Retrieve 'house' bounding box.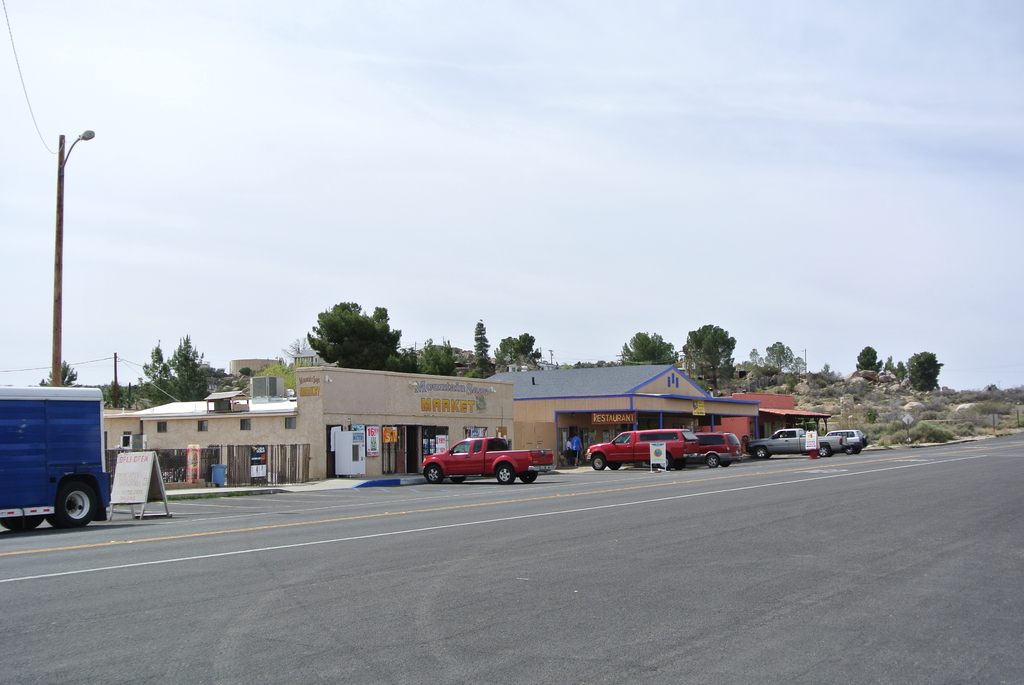
Bounding box: x1=480 y1=362 x2=765 y2=466.
